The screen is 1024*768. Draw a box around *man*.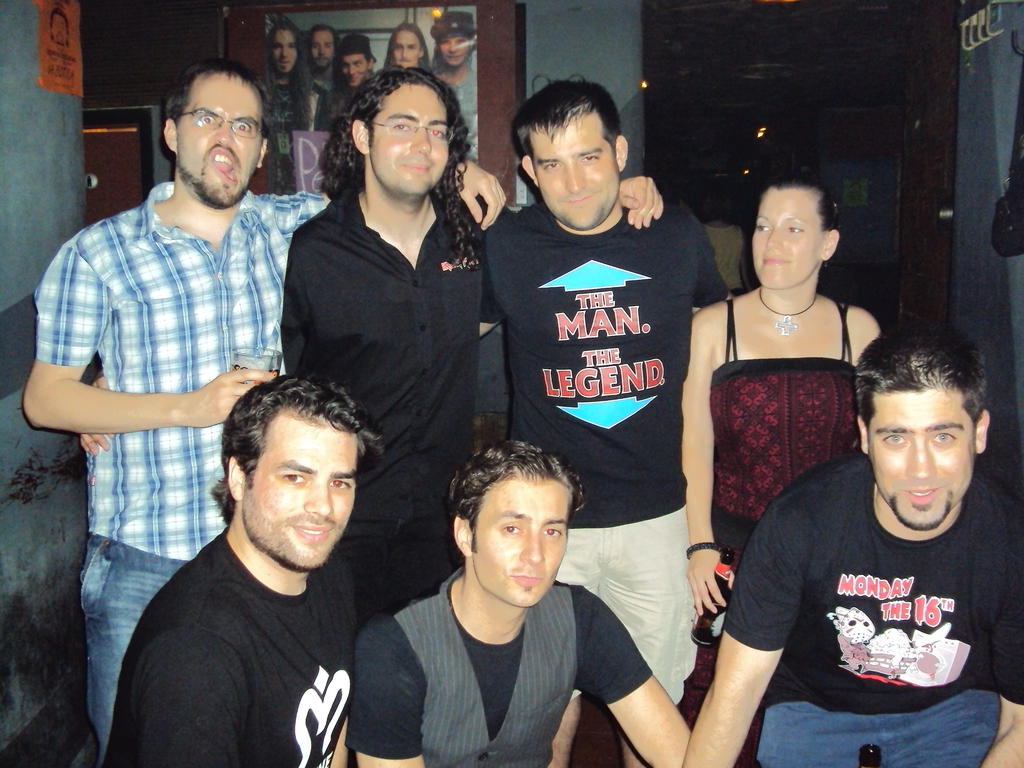
345/435/689/767.
